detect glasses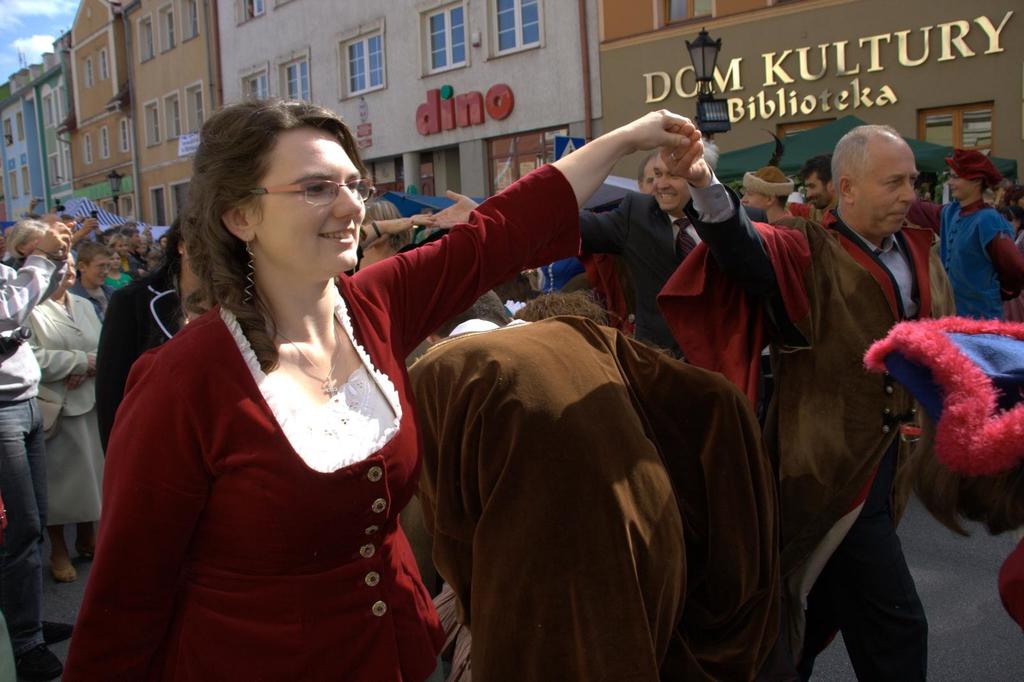
{"left": 251, "top": 163, "right": 372, "bottom": 212}
